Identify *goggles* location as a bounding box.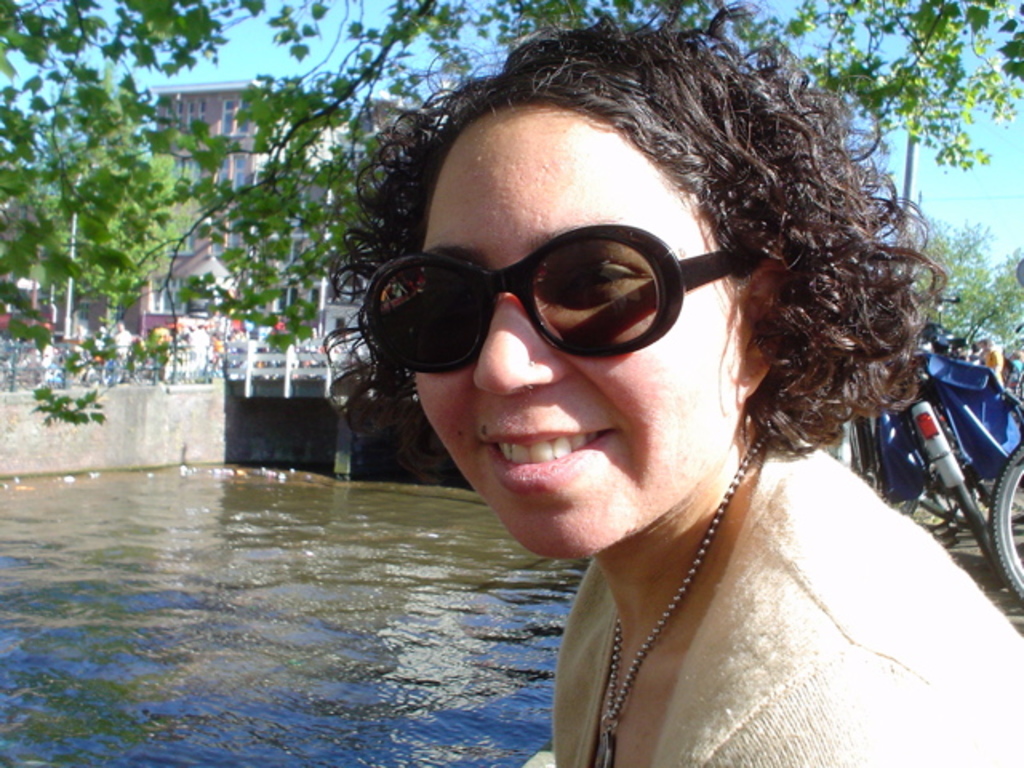
{"x1": 350, "y1": 213, "x2": 736, "y2": 374}.
